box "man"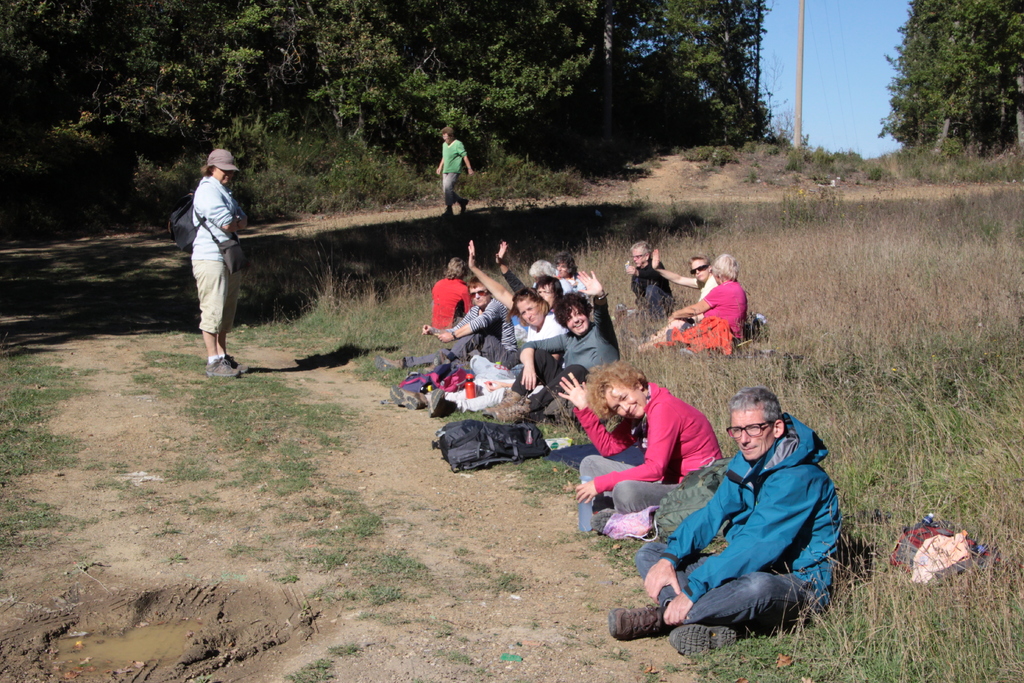
select_region(639, 377, 855, 652)
